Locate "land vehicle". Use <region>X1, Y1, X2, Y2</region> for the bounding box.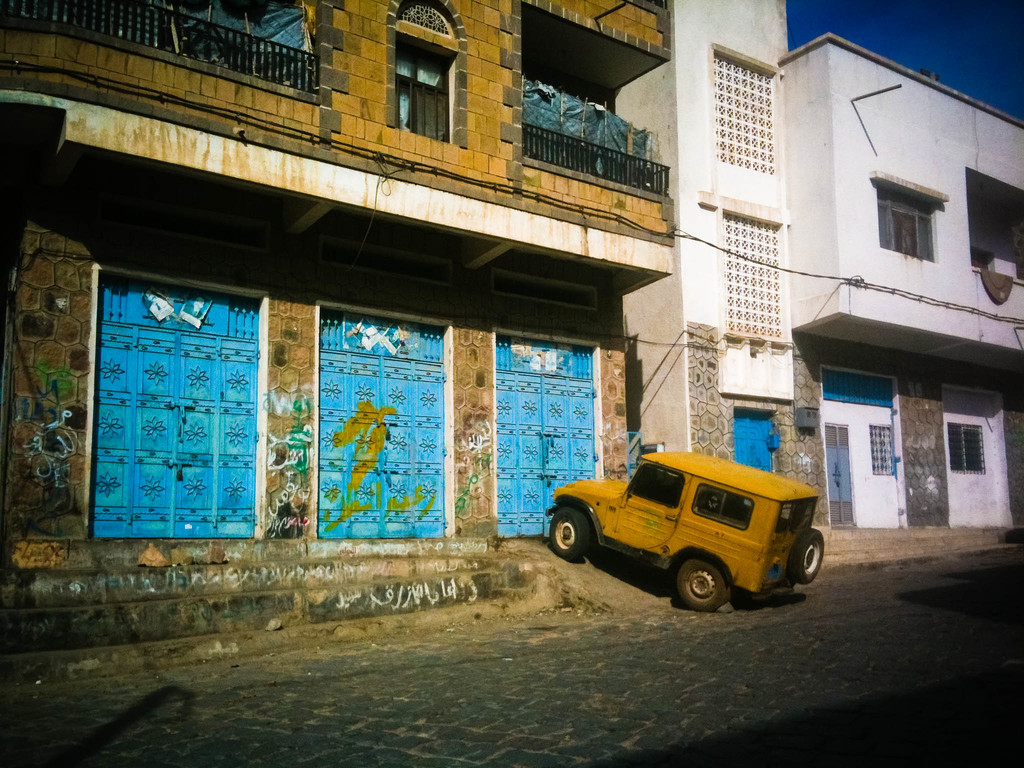
<region>546, 450, 825, 610</region>.
